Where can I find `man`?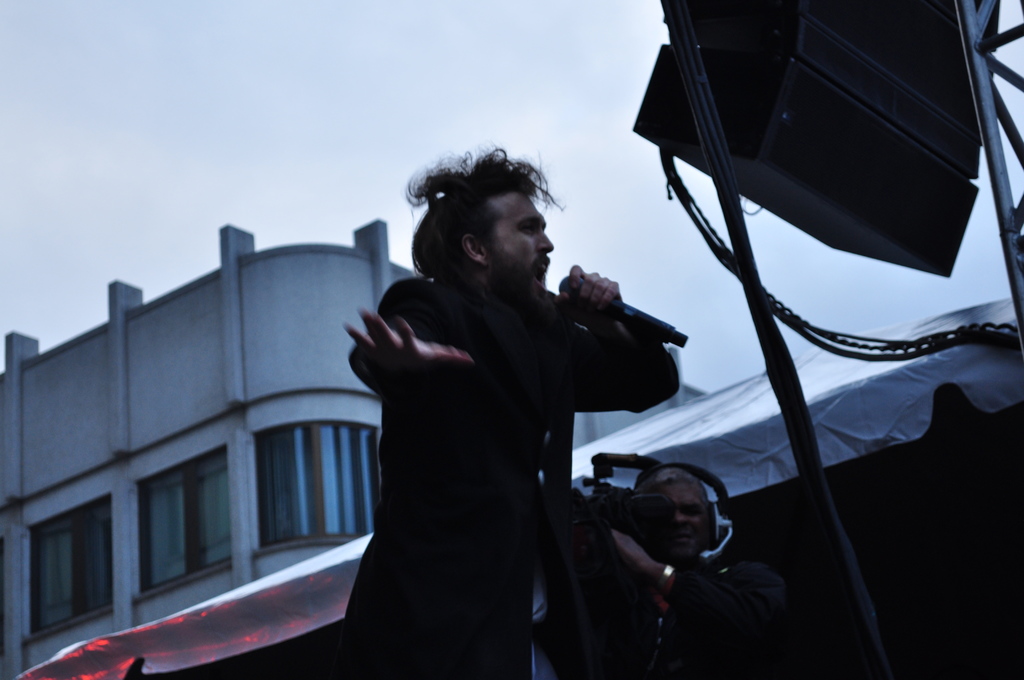
You can find it at crop(297, 140, 716, 672).
